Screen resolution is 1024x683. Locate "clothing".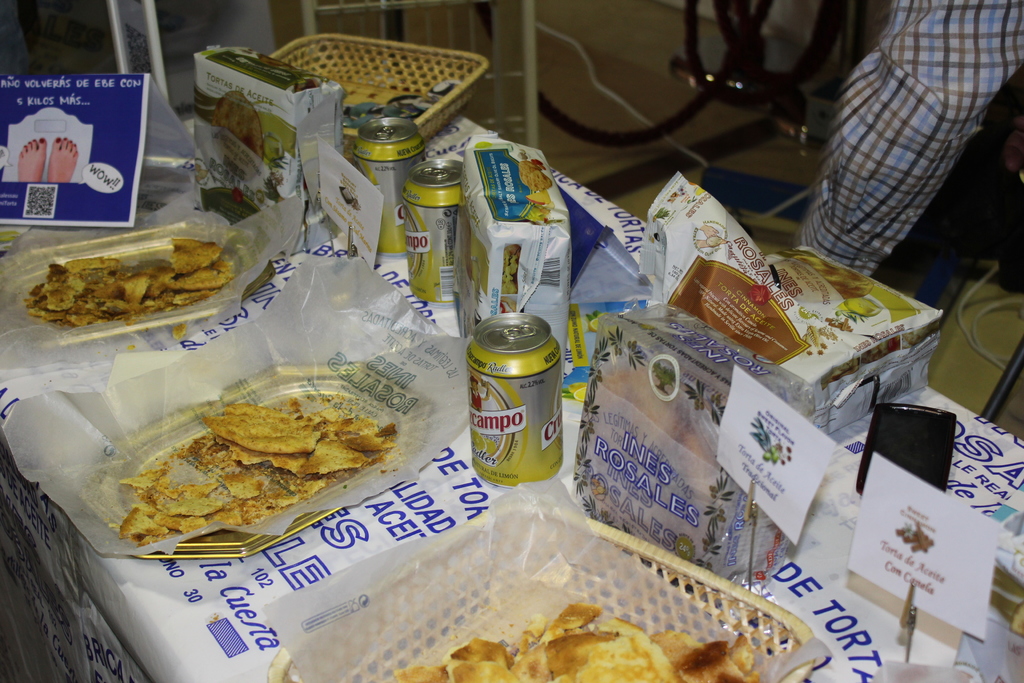
<box>776,10,1011,314</box>.
